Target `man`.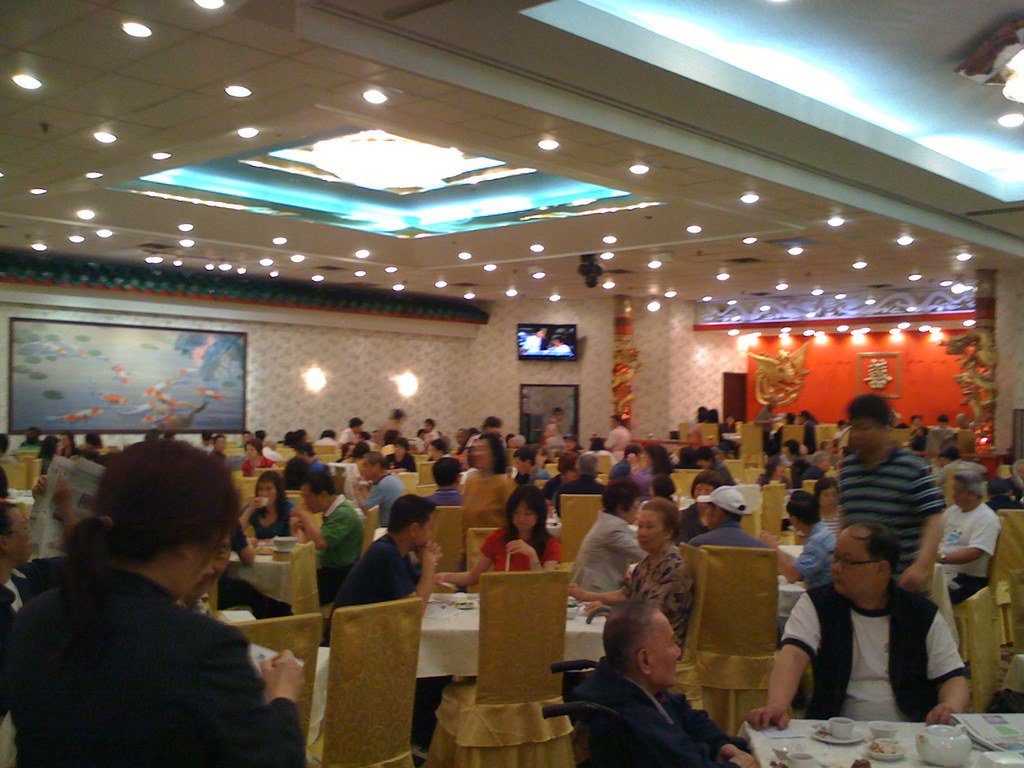
Target region: select_region(346, 454, 407, 538).
